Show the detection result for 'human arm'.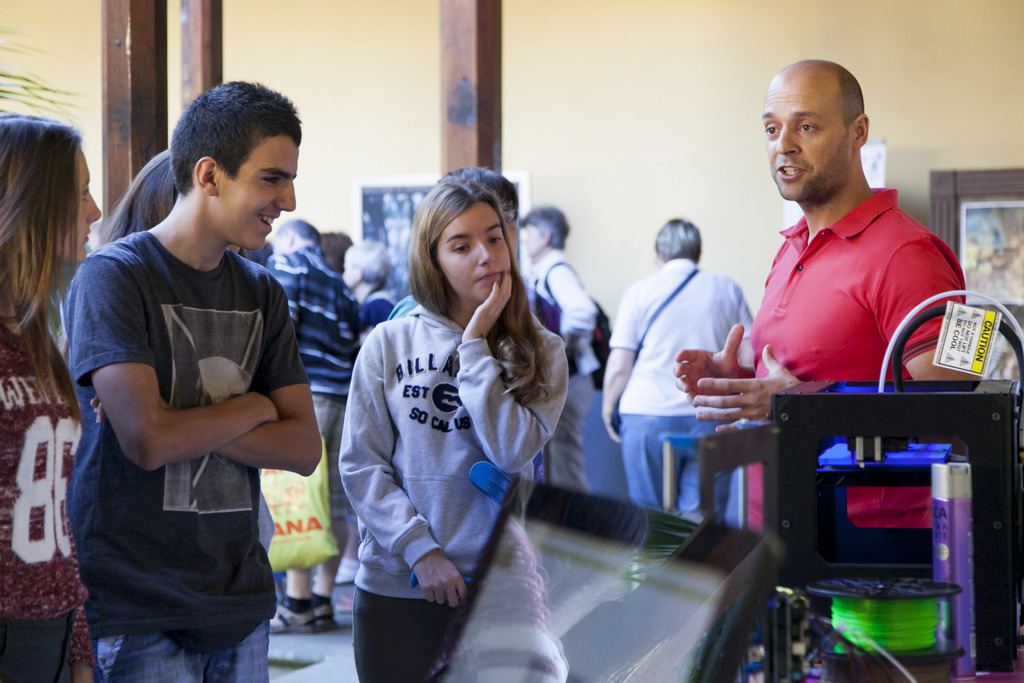
crop(451, 257, 573, 484).
